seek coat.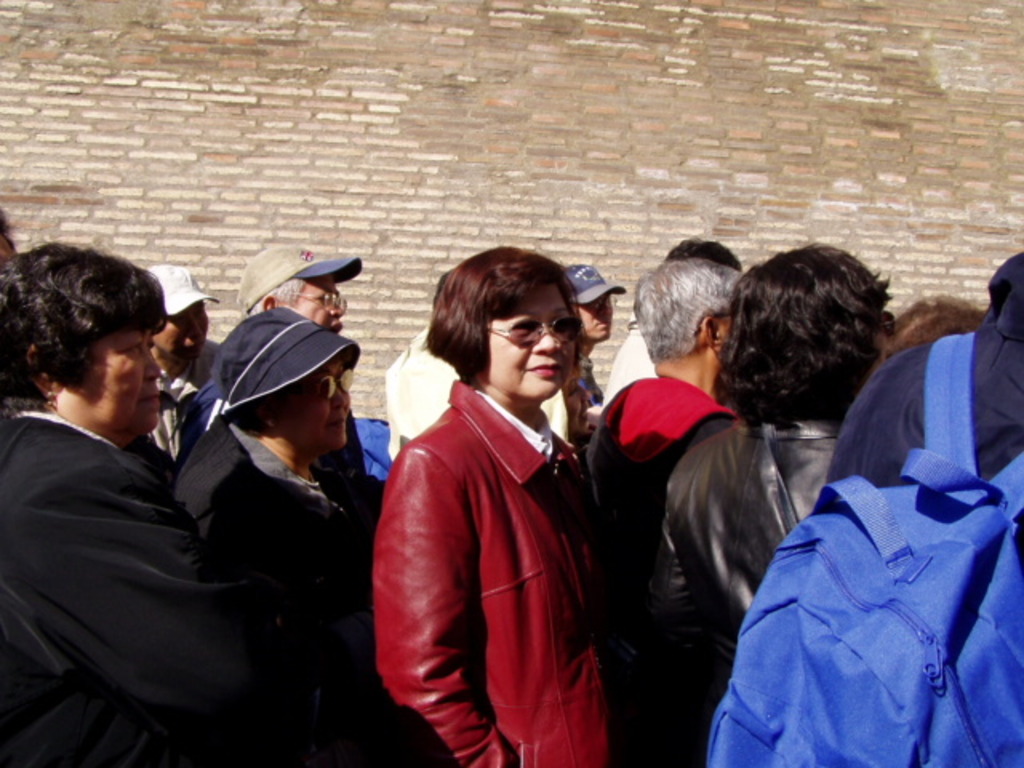
bbox(373, 378, 616, 766).
